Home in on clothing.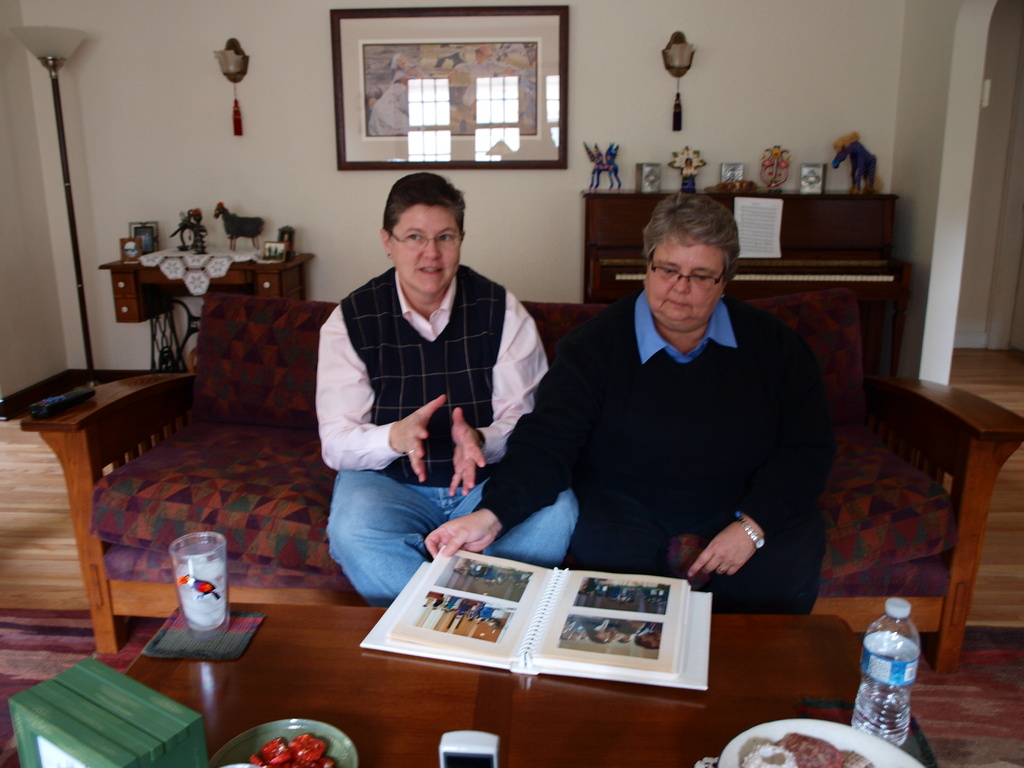
Homed in at l=394, t=65, r=433, b=88.
